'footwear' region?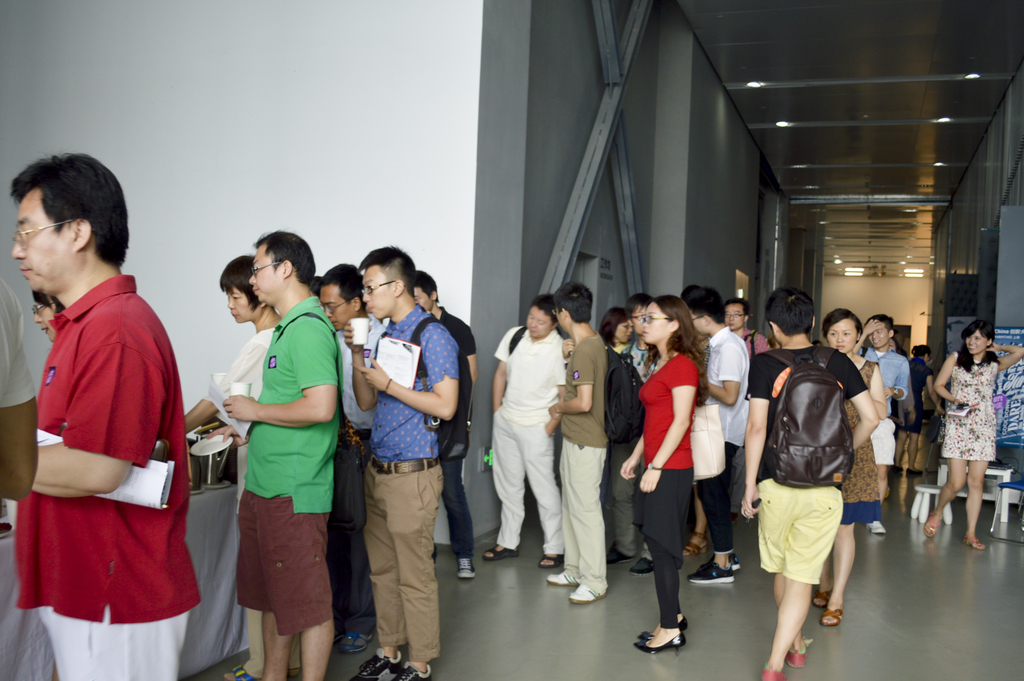
box=[535, 551, 563, 571]
